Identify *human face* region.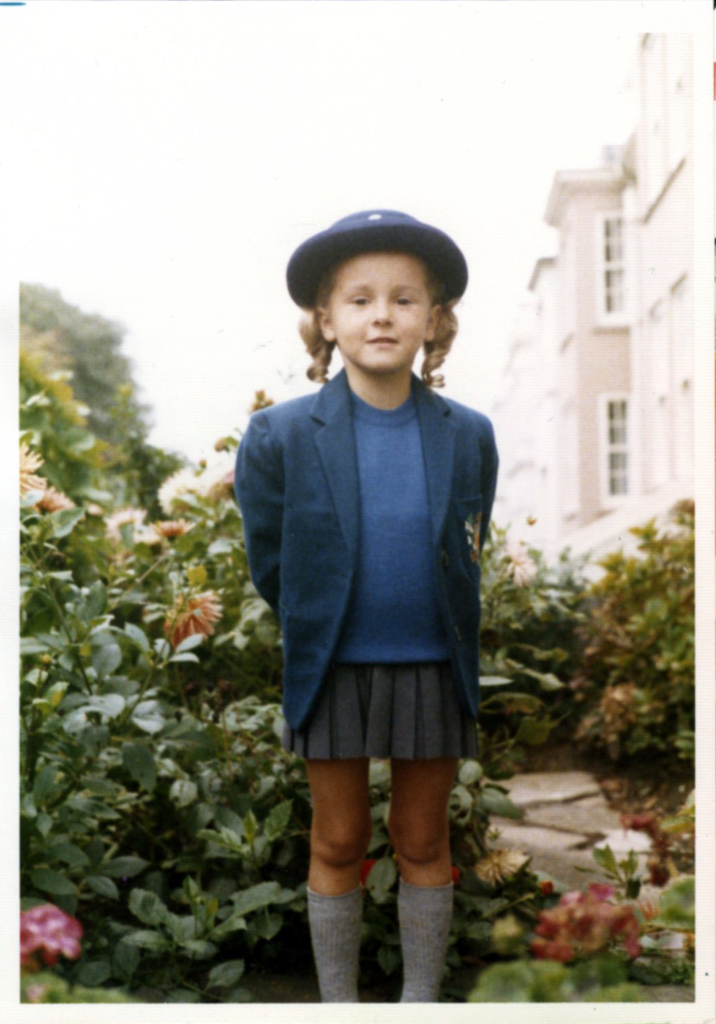
Region: 325,256,432,367.
